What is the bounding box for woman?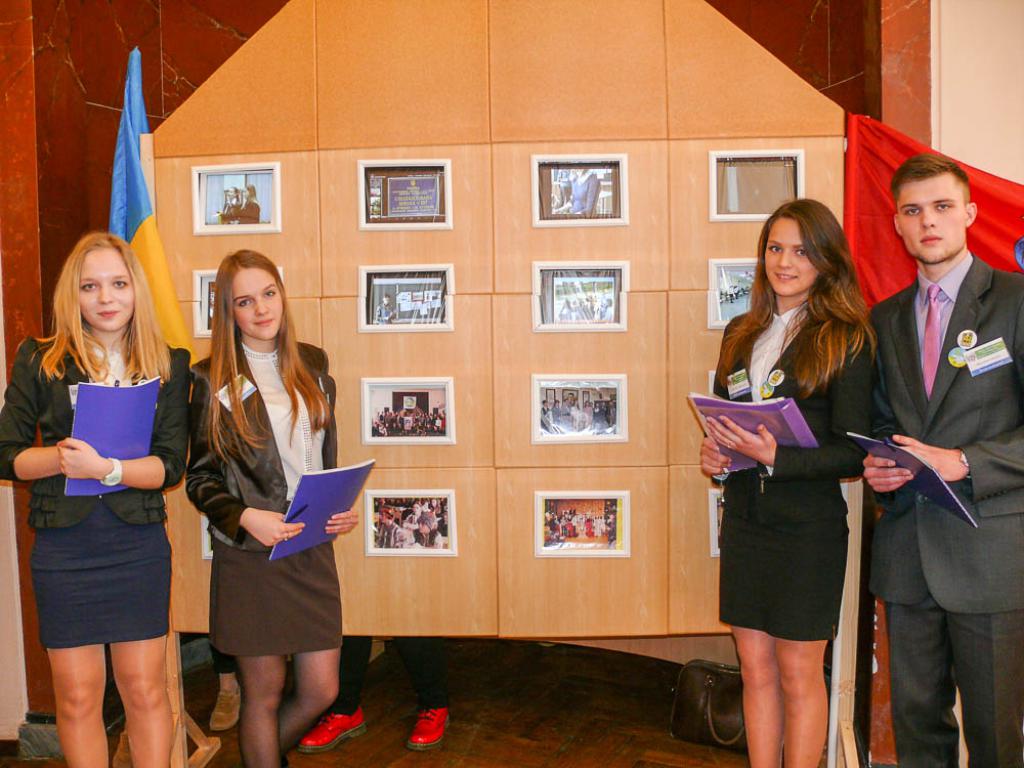
x1=706 y1=198 x2=887 y2=763.
